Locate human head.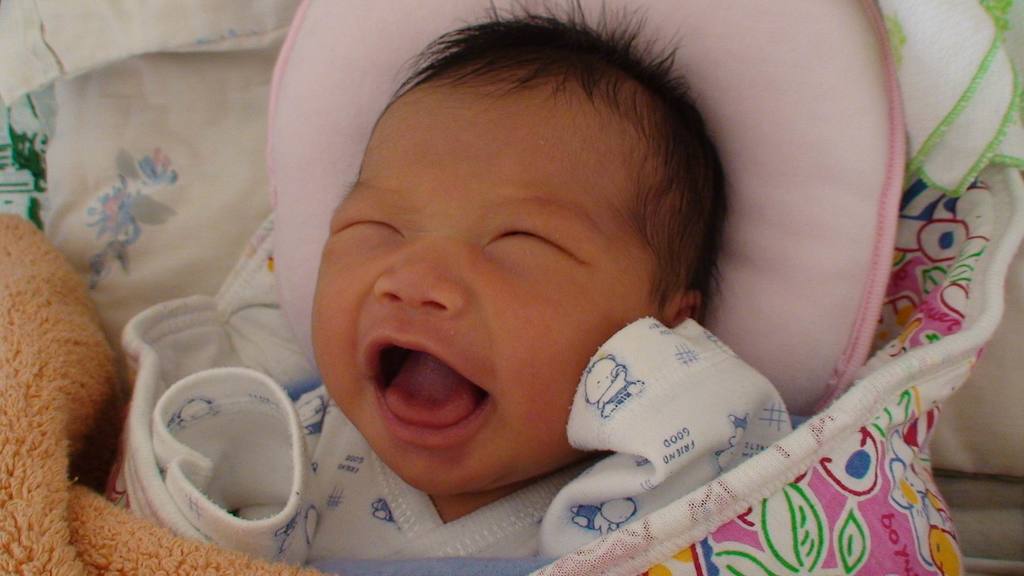
Bounding box: [271, 11, 668, 510].
